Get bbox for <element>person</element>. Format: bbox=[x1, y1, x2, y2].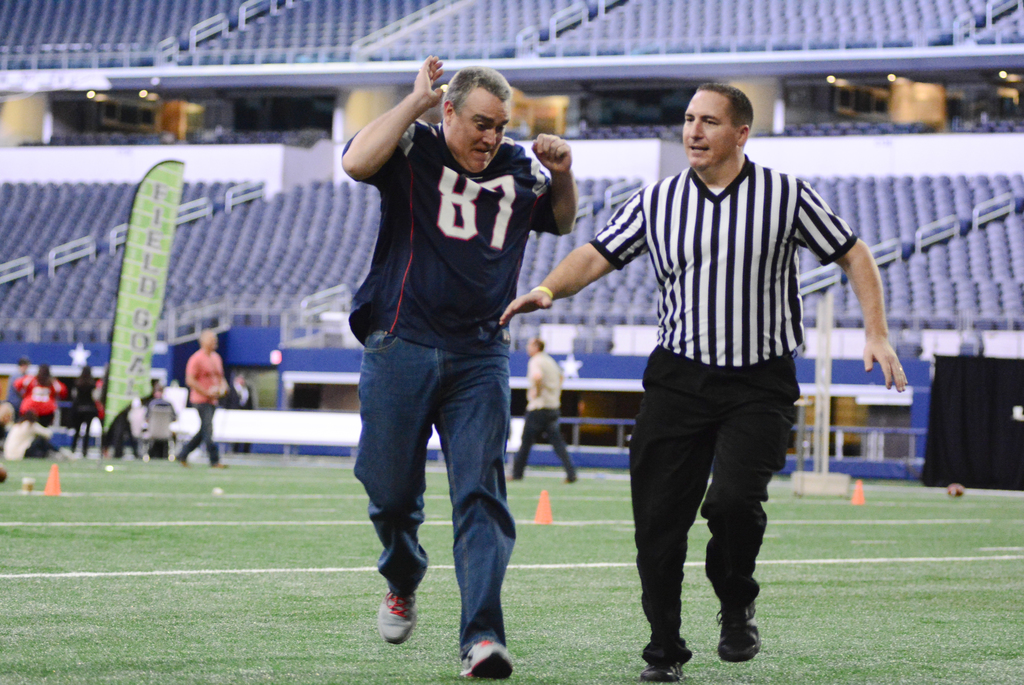
bbox=[343, 53, 557, 684].
